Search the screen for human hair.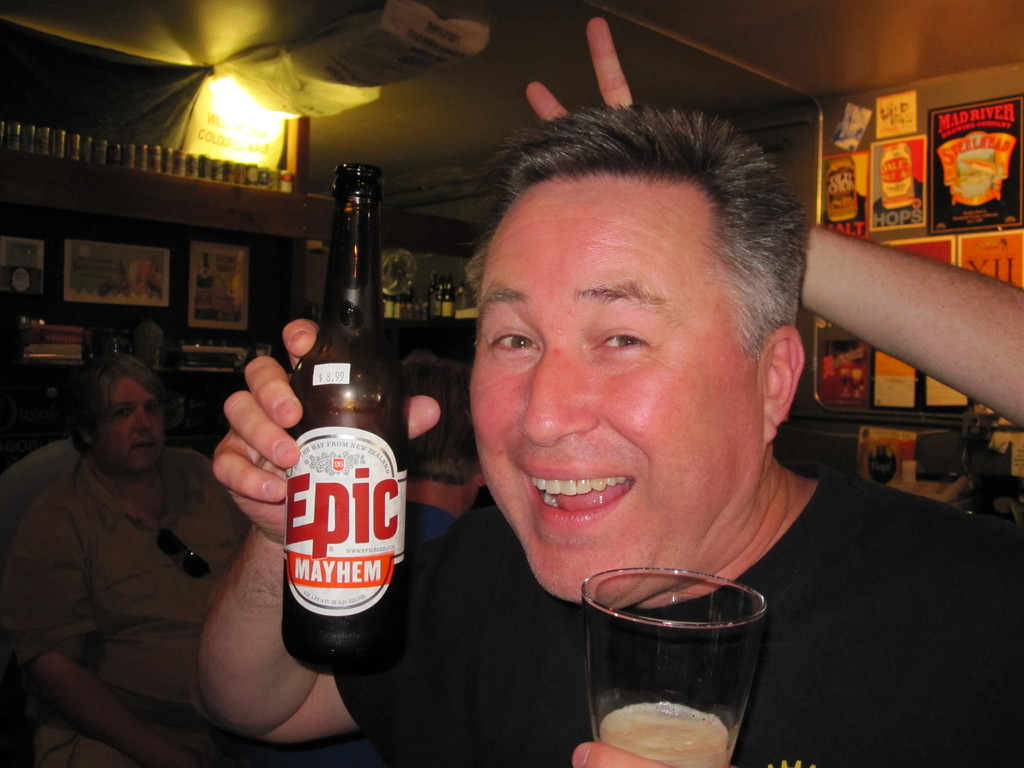
Found at 462,74,807,448.
